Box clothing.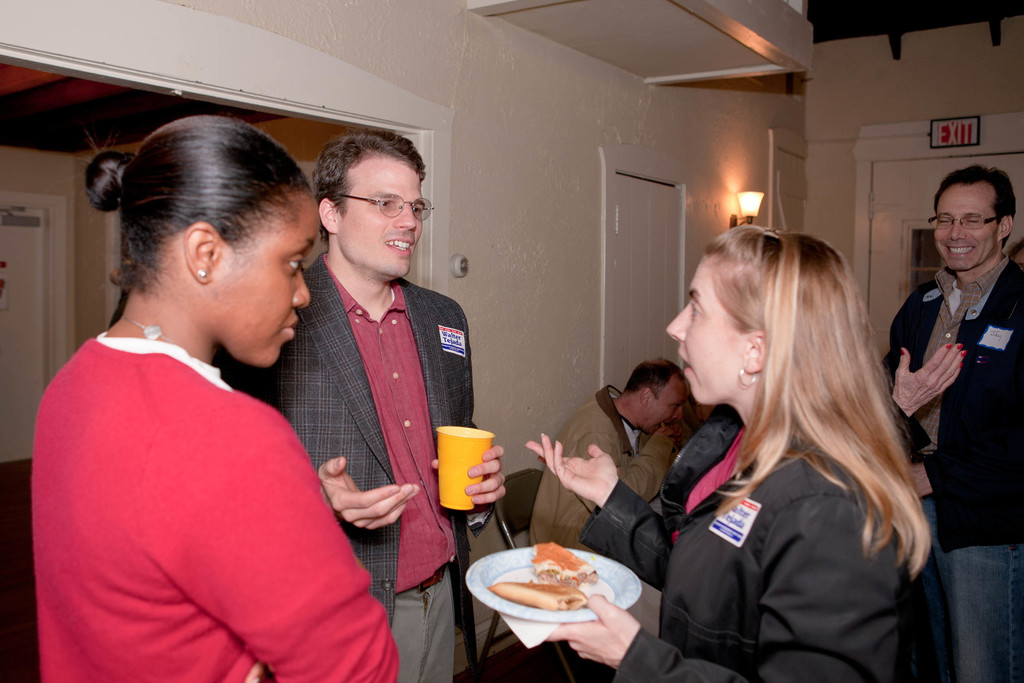
242 250 478 682.
